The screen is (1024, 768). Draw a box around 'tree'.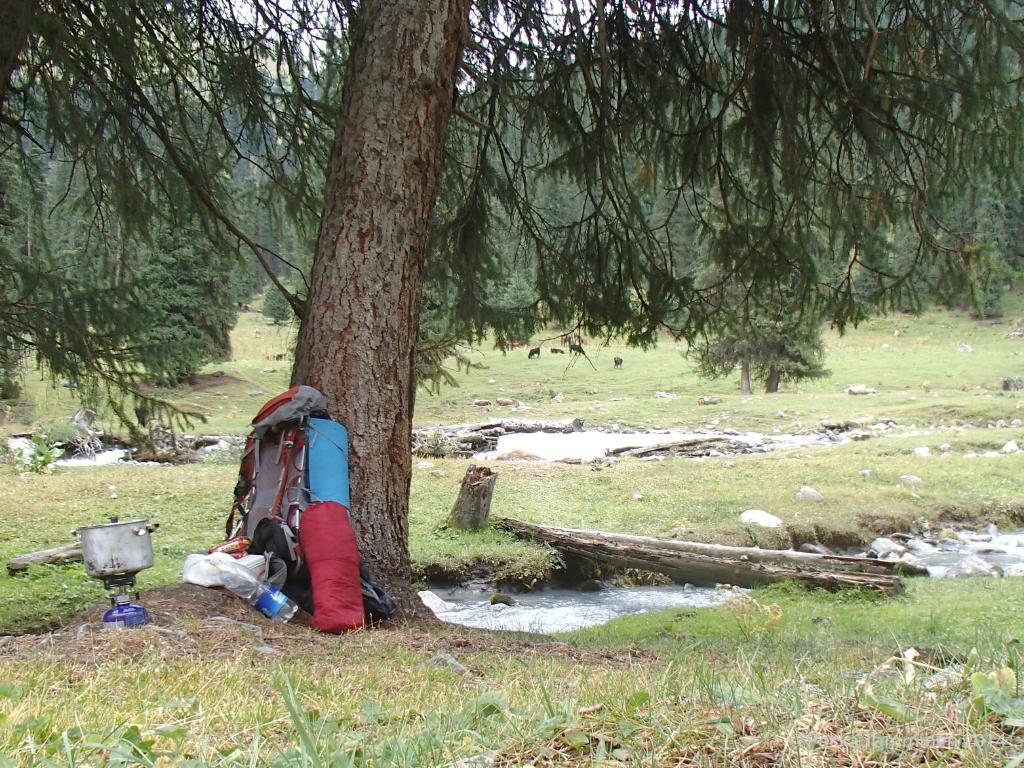
(680, 123, 783, 394).
